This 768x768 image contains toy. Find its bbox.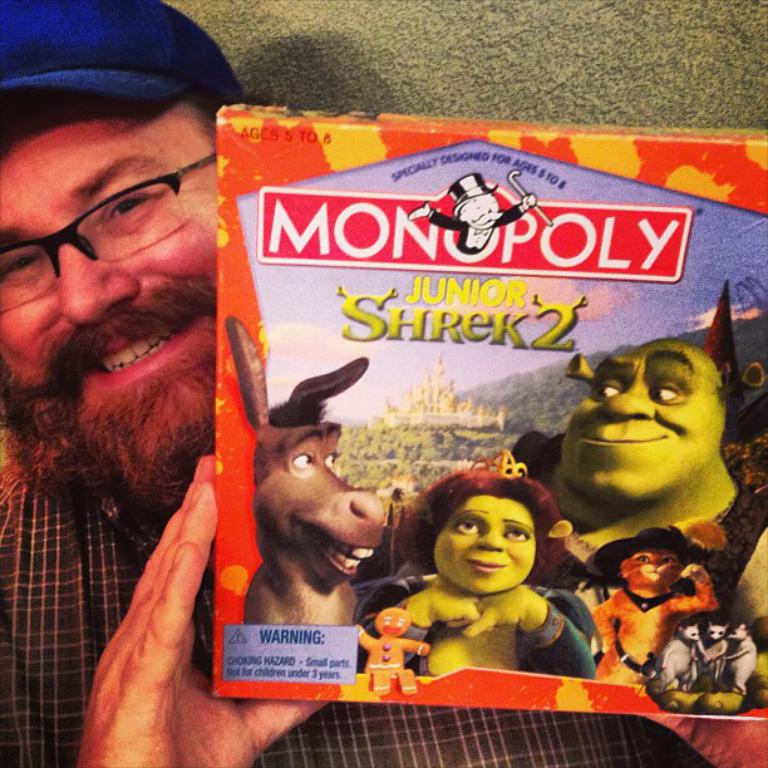
(x1=383, y1=468, x2=621, y2=713).
